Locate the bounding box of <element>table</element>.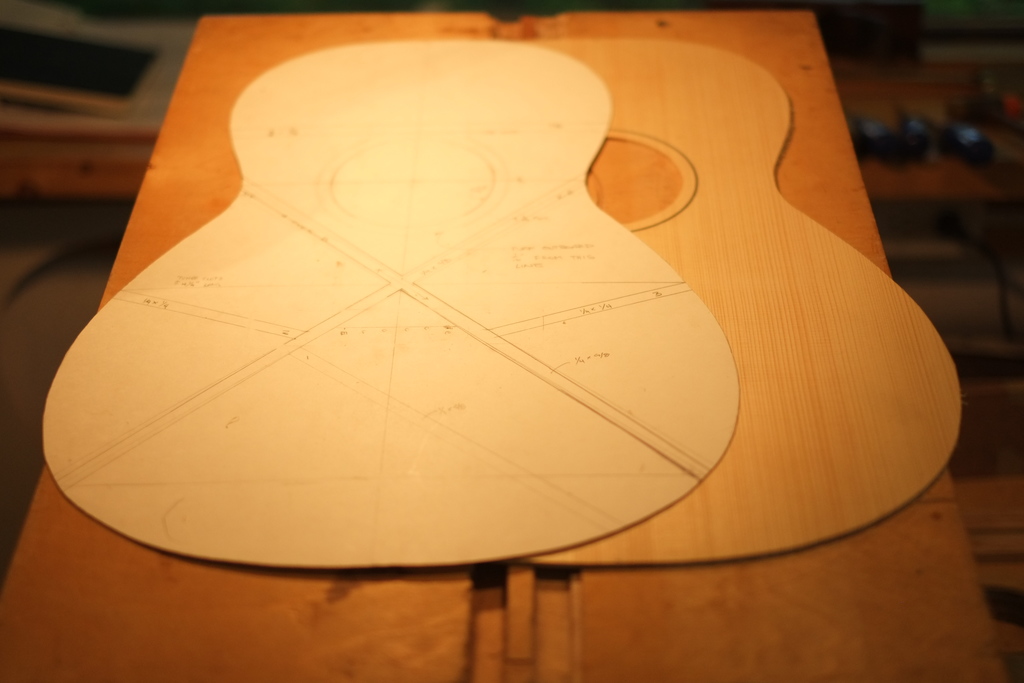
Bounding box: [x1=0, y1=51, x2=980, y2=682].
